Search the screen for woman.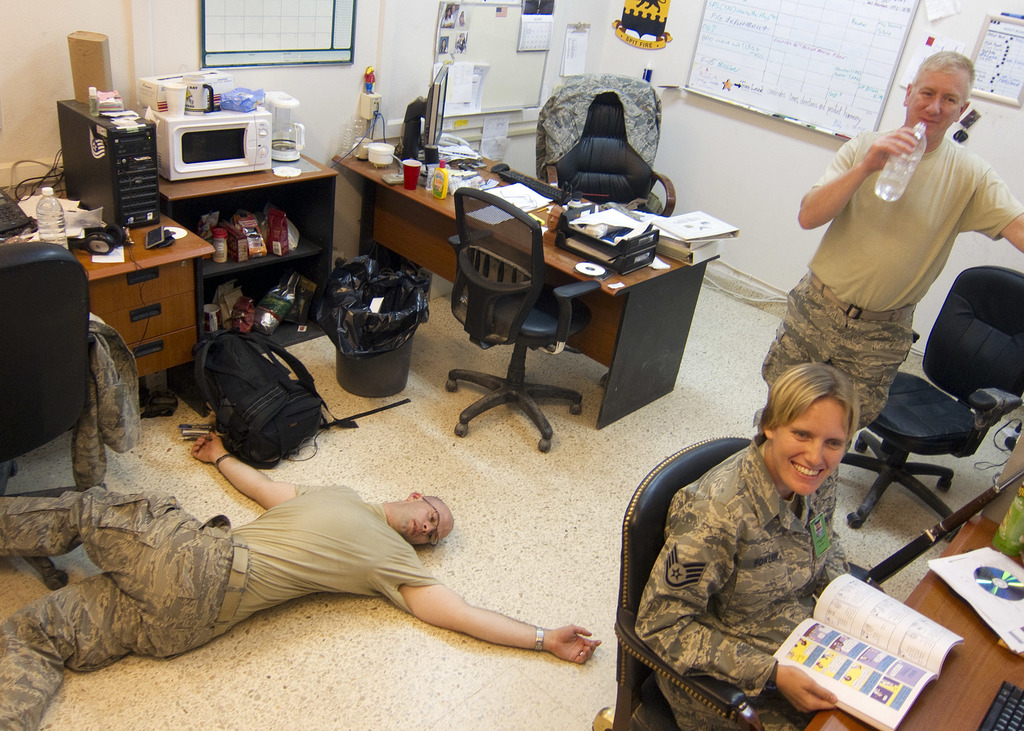
Found at x1=632, y1=363, x2=847, y2=730.
